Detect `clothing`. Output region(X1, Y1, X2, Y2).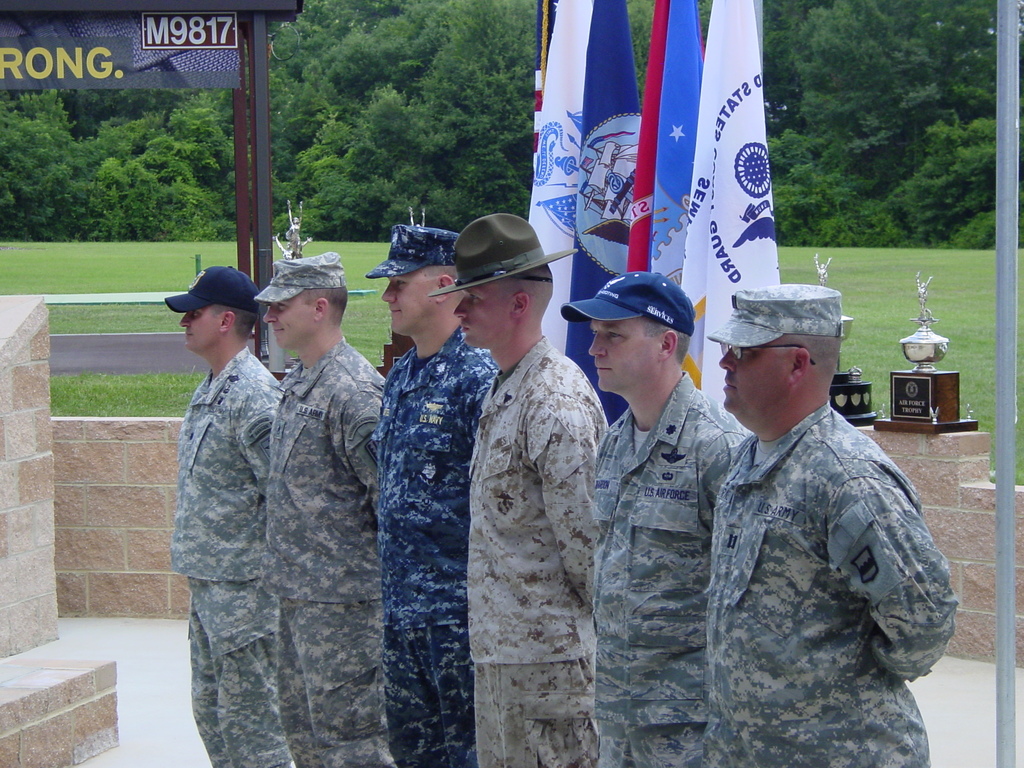
region(143, 330, 293, 753).
